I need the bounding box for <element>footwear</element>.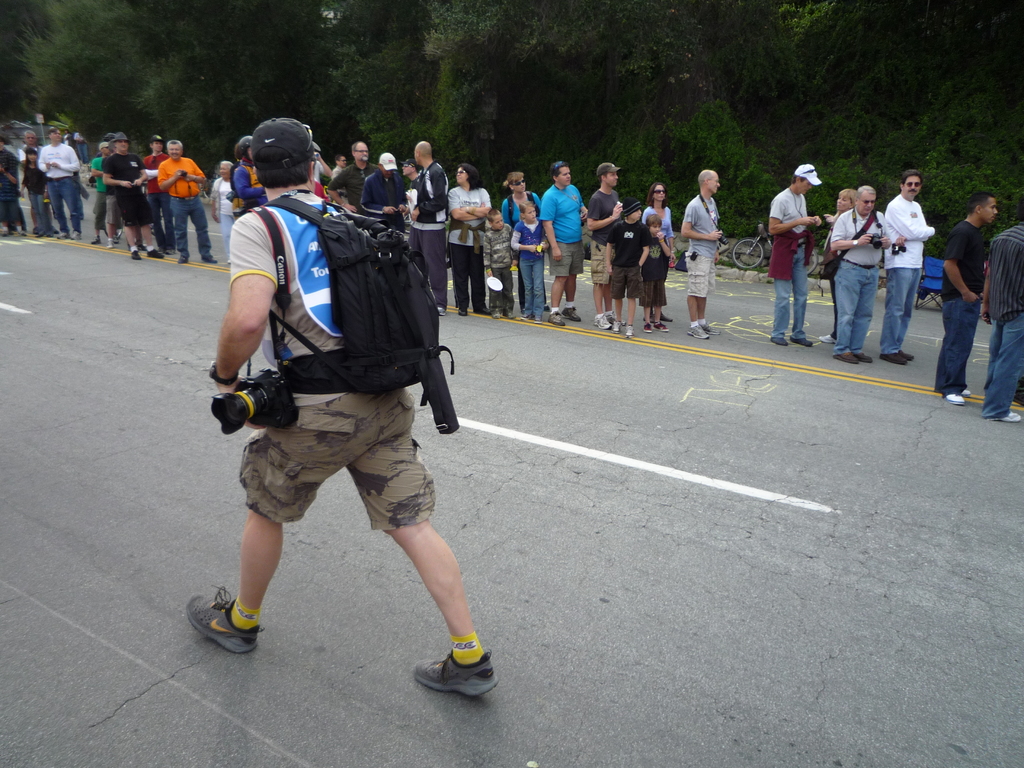
Here it is: 491, 312, 499, 317.
